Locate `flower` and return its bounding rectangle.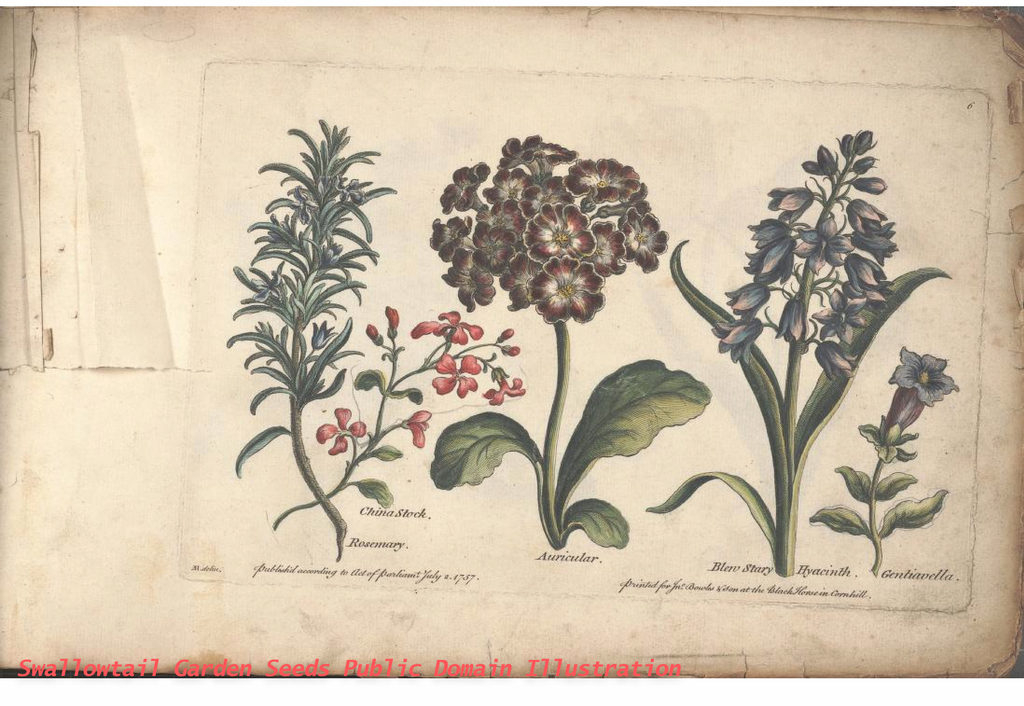
left=404, top=410, right=430, bottom=445.
